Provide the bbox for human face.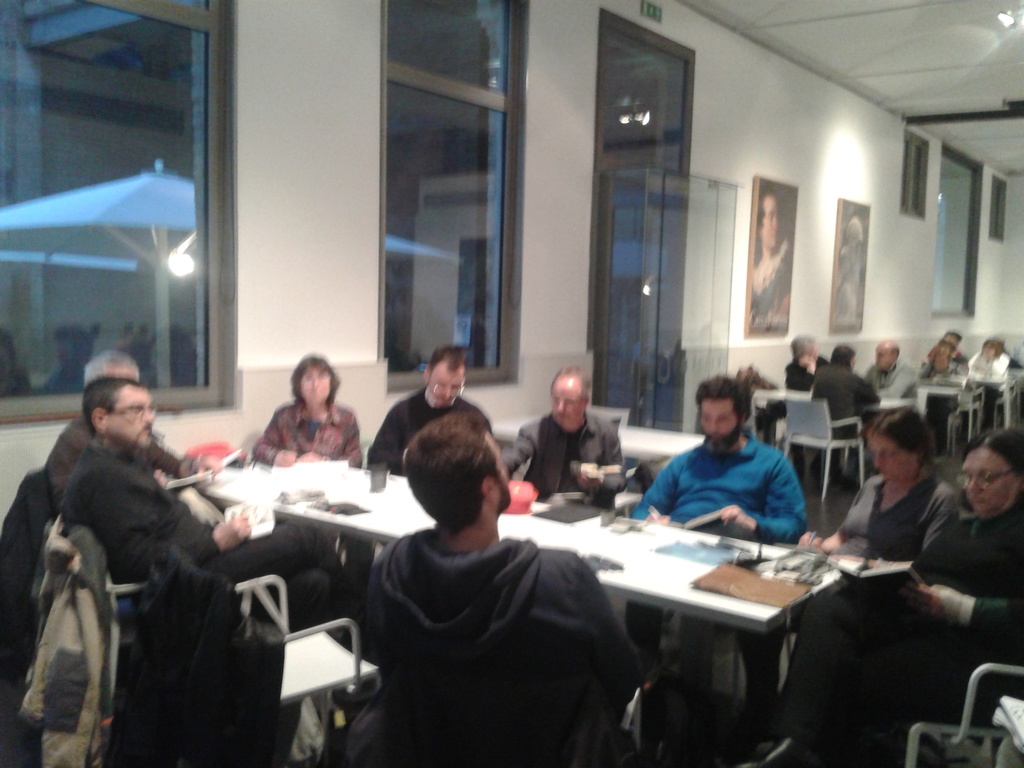
806, 344, 817, 361.
